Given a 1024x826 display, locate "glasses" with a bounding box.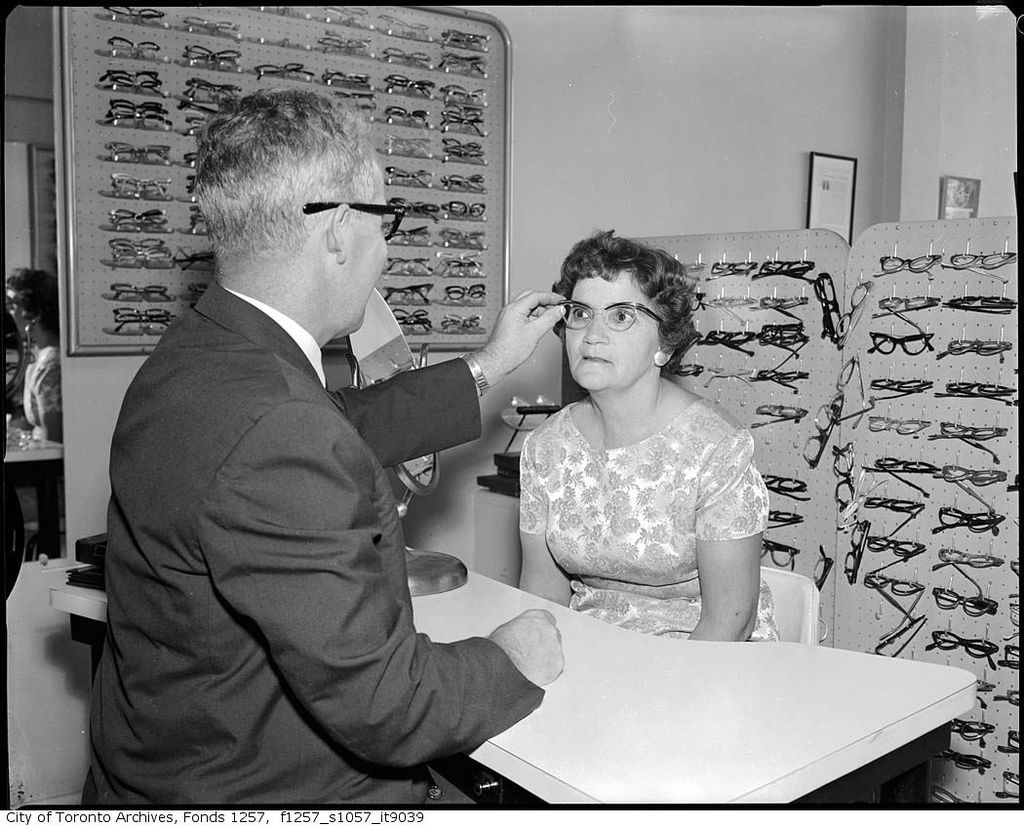
Located: rect(96, 94, 173, 126).
